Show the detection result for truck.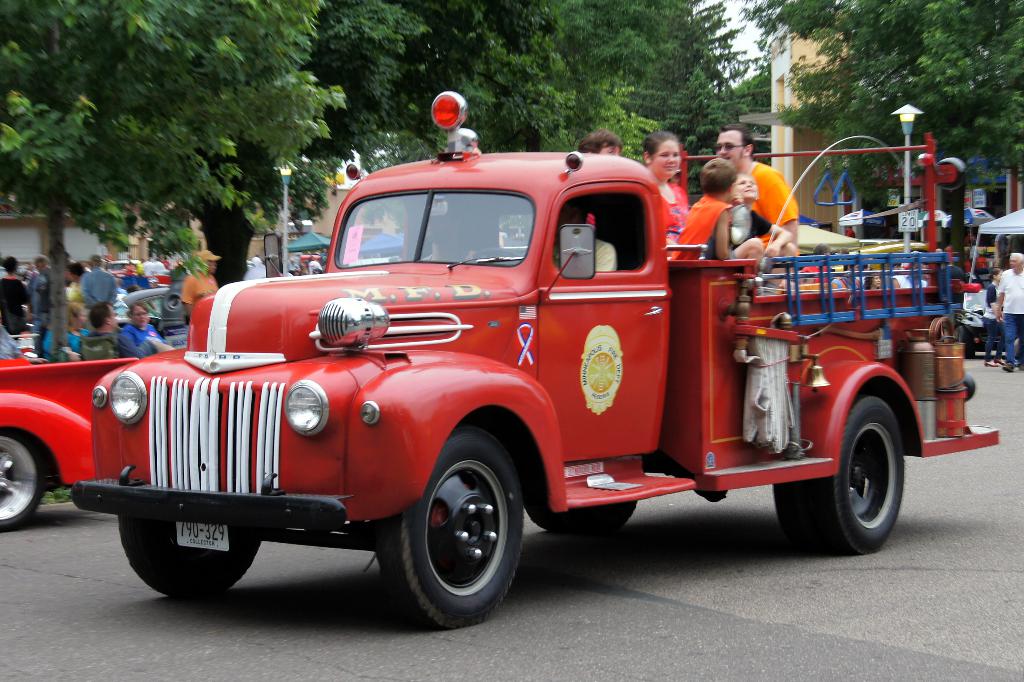
{"x1": 22, "y1": 140, "x2": 967, "y2": 629}.
